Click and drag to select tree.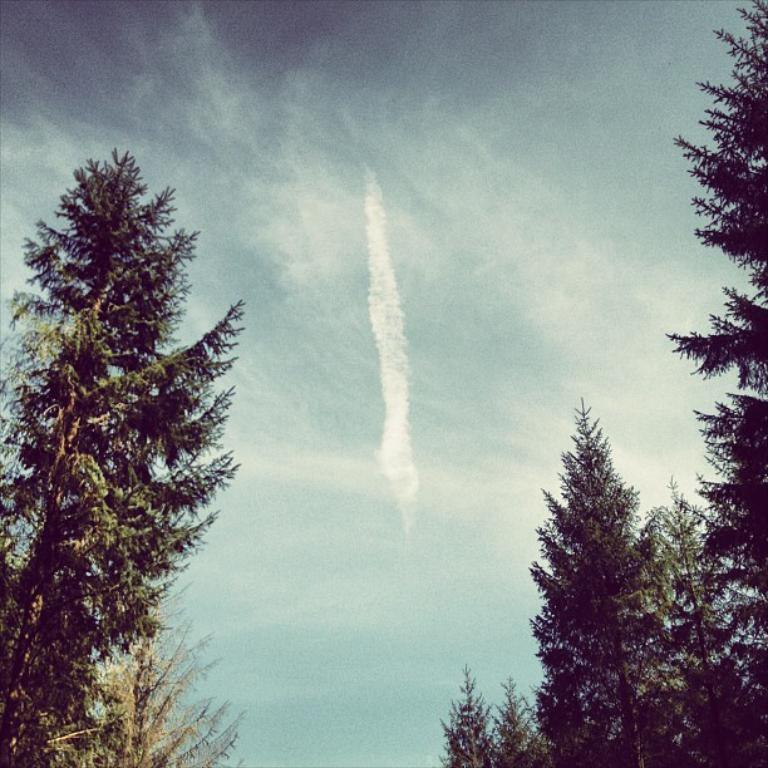
Selection: pyautogui.locateOnScreen(531, 392, 714, 765).
